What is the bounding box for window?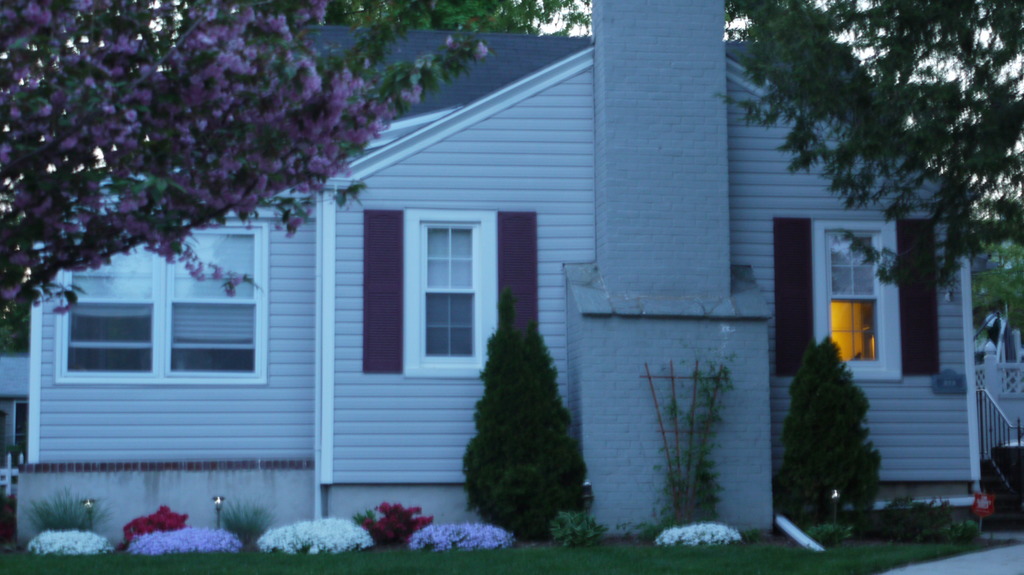
[362,209,543,382].
